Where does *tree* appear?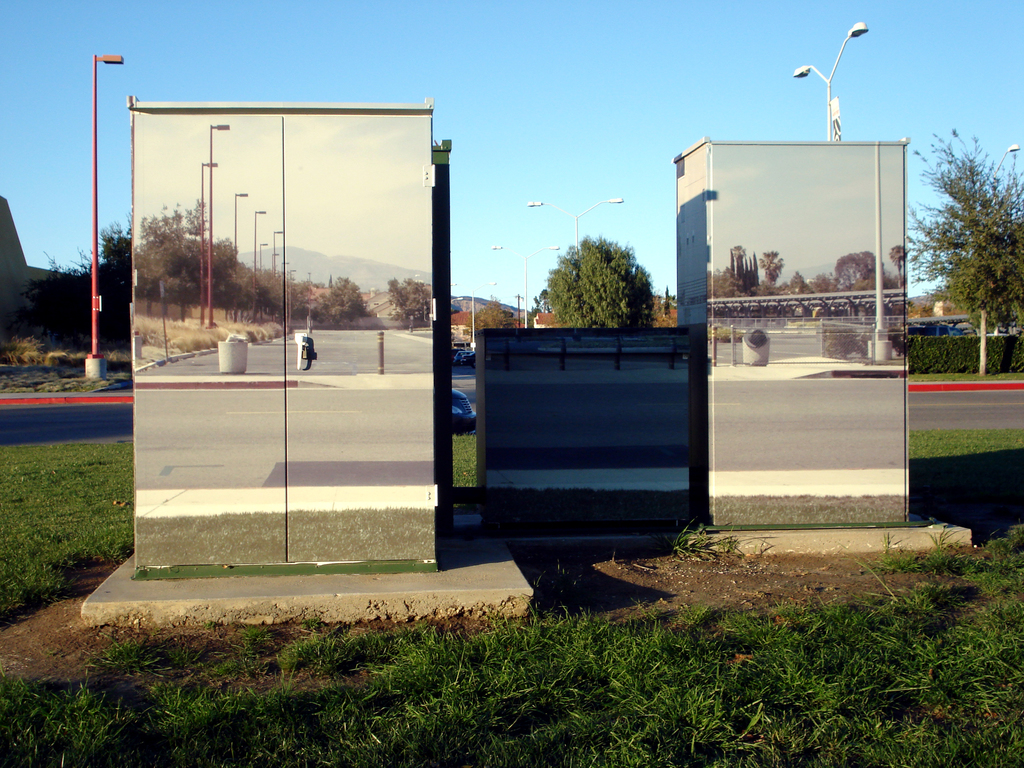
Appears at (468,295,508,329).
